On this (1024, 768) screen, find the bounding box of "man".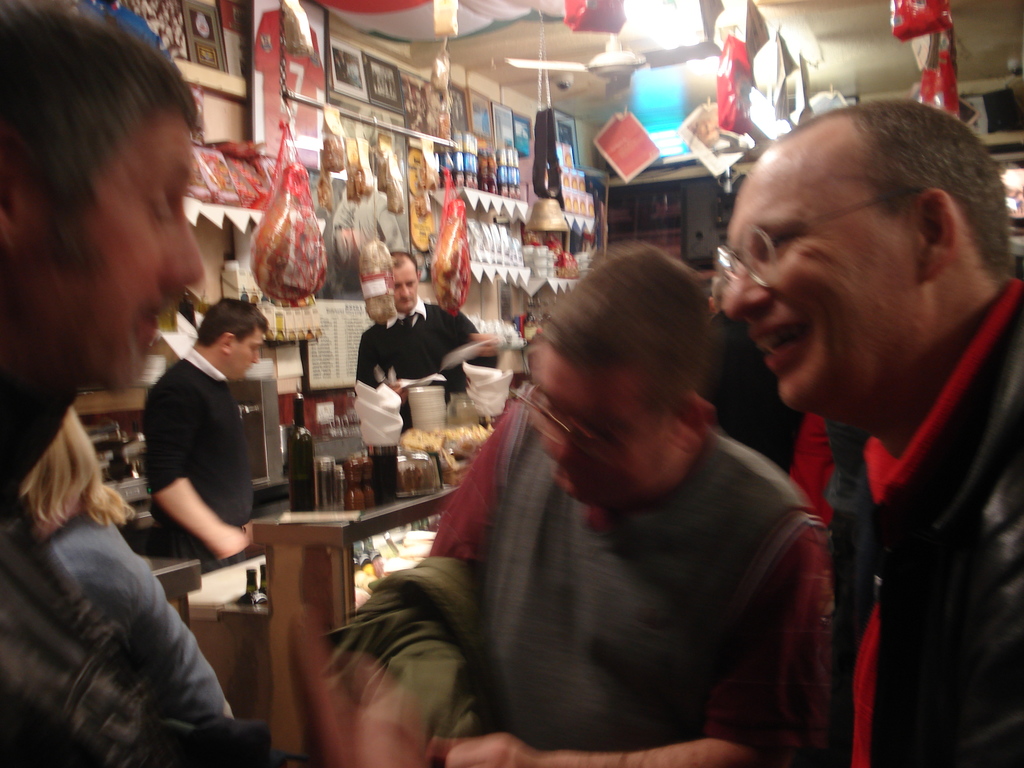
Bounding box: {"left": 348, "top": 254, "right": 495, "bottom": 443}.
